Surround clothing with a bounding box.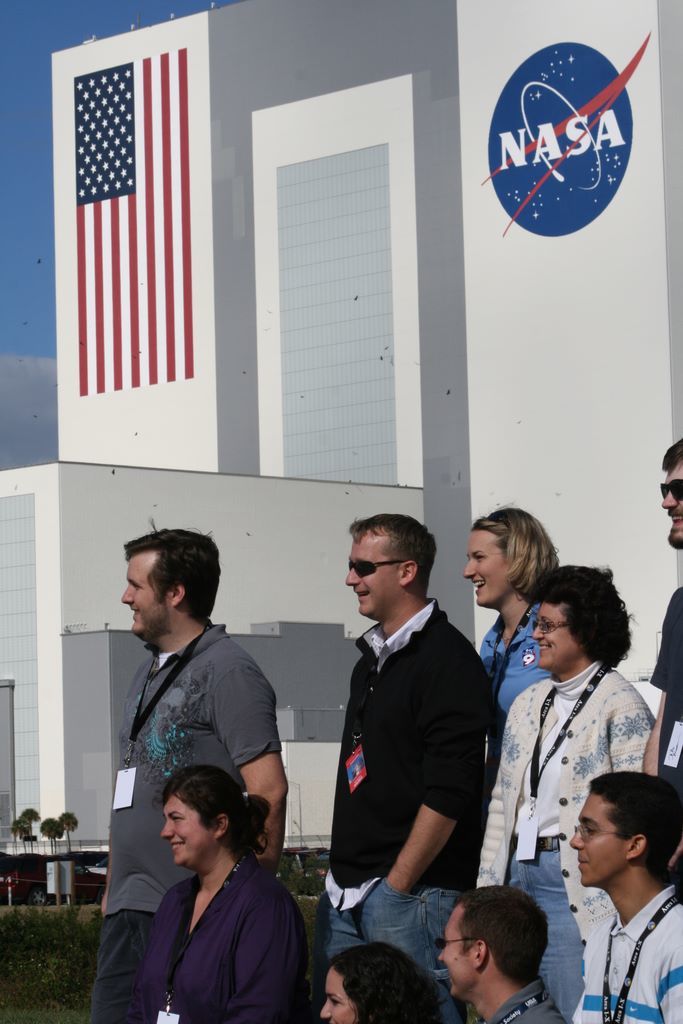
{"x1": 323, "y1": 588, "x2": 502, "y2": 992}.
